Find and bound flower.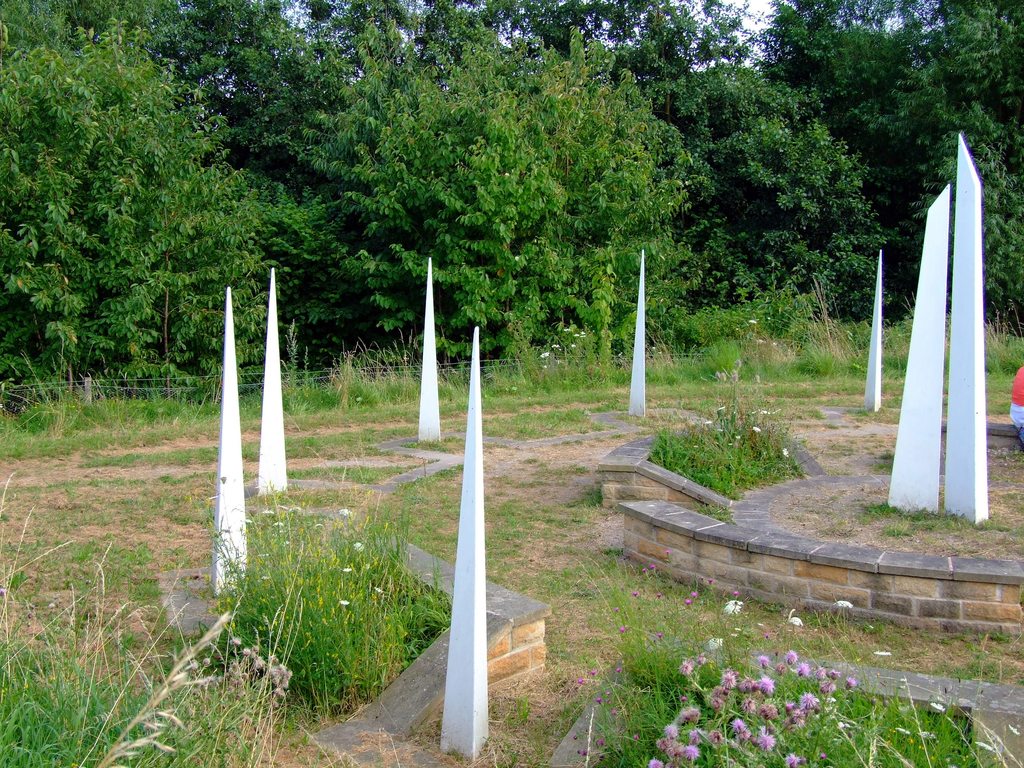
Bound: rect(0, 588, 5, 598).
